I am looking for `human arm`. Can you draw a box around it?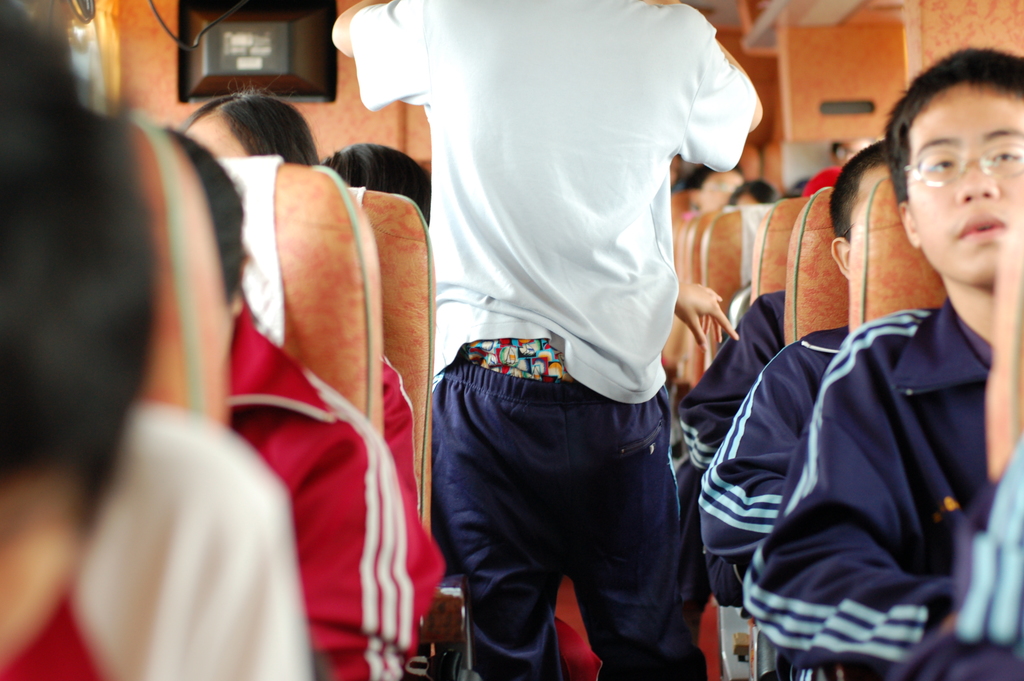
Sure, the bounding box is <box>682,281,740,350</box>.
